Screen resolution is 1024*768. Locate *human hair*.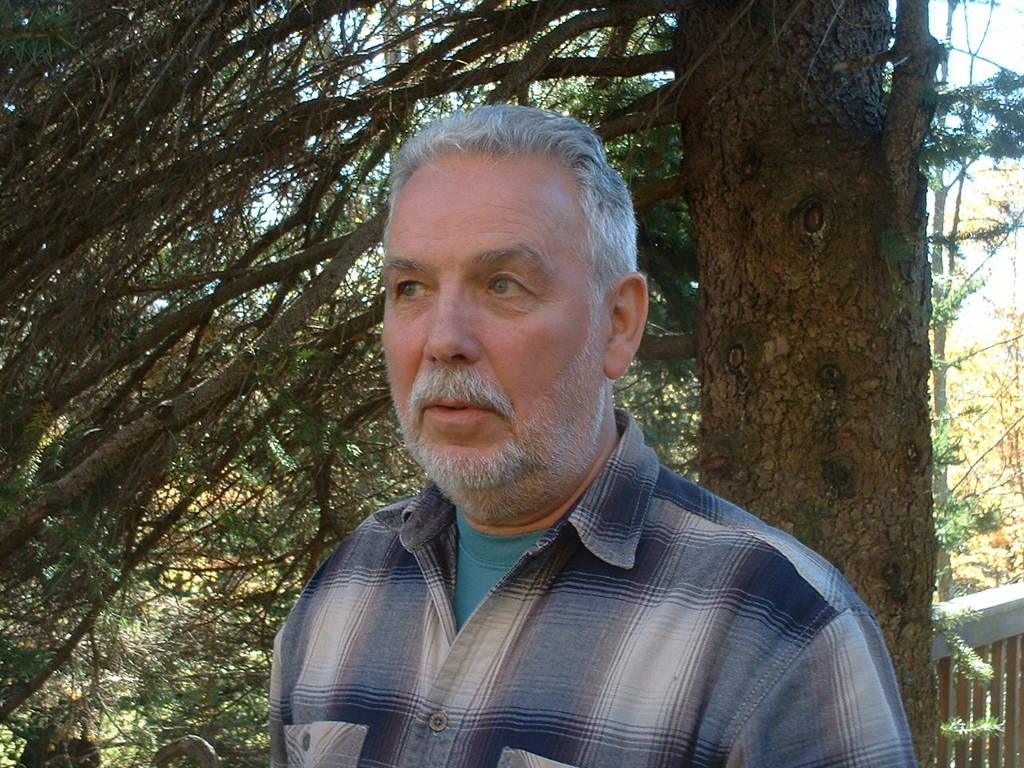
bbox(378, 102, 630, 354).
